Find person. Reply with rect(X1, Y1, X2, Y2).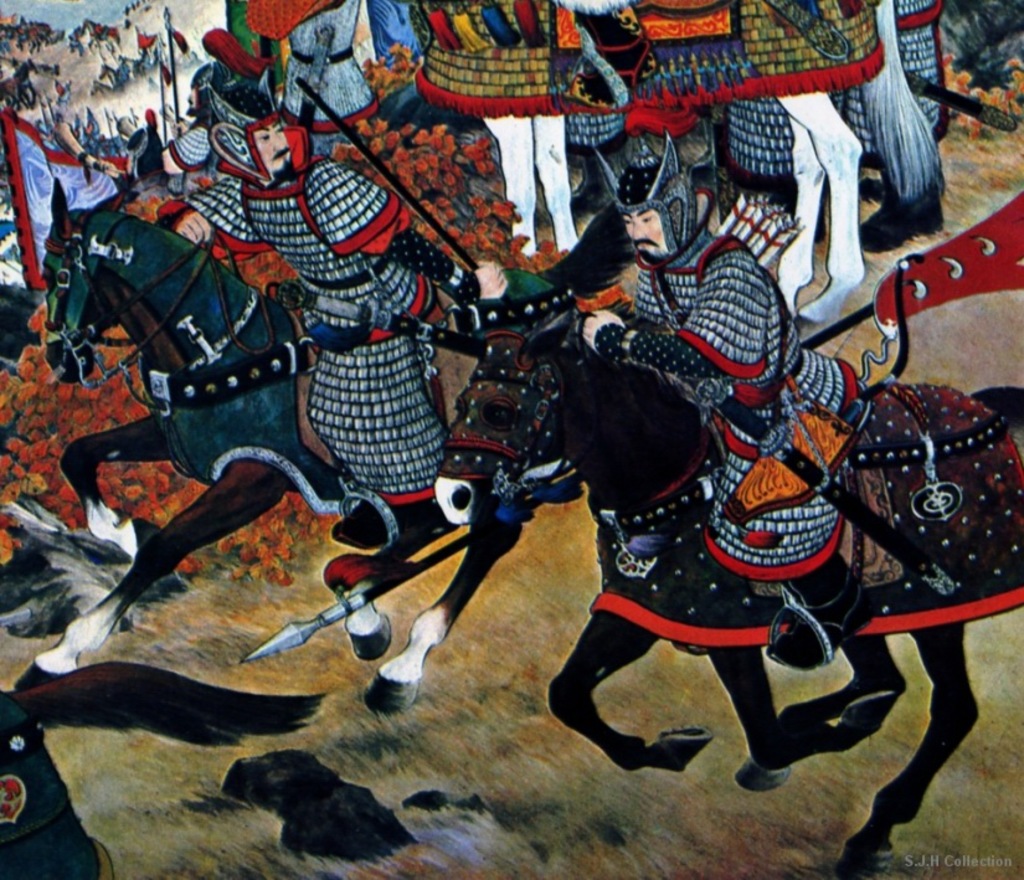
rect(577, 151, 864, 668).
